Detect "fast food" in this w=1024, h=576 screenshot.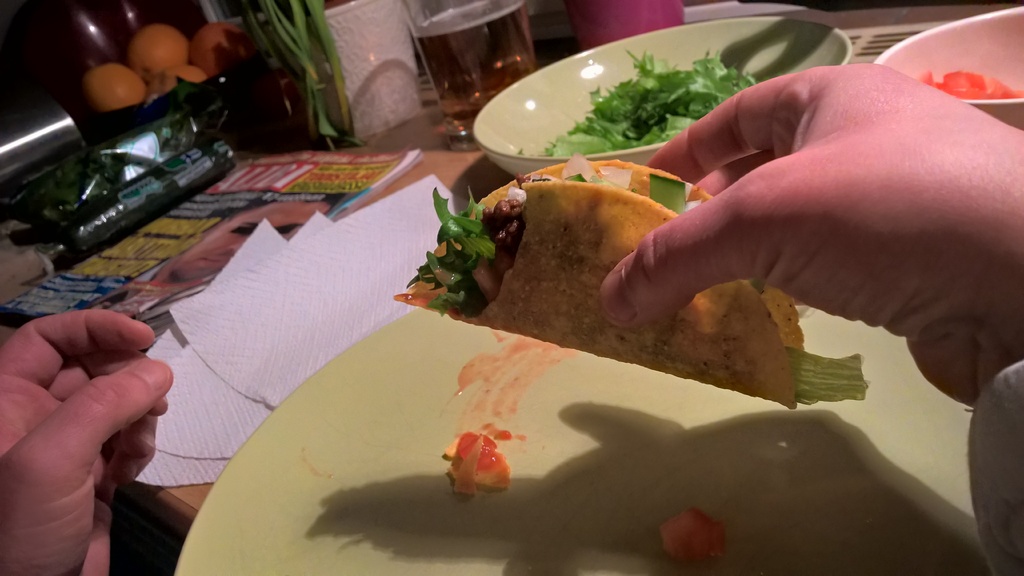
Detection: region(410, 164, 772, 399).
